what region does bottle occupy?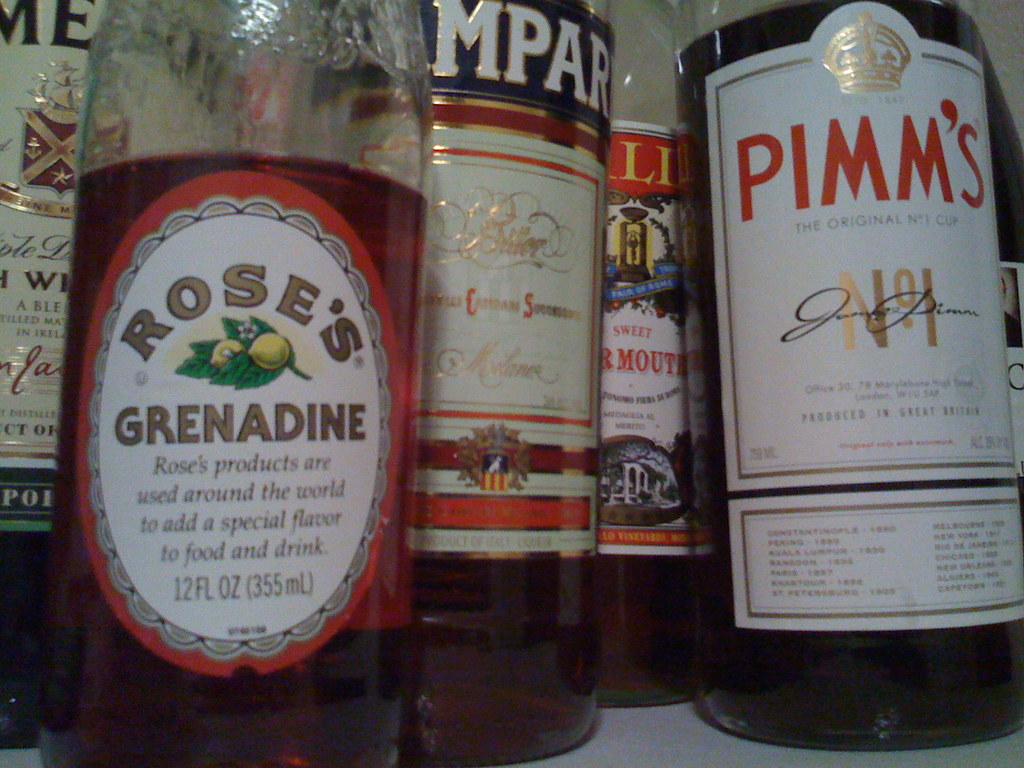
36:32:477:737.
